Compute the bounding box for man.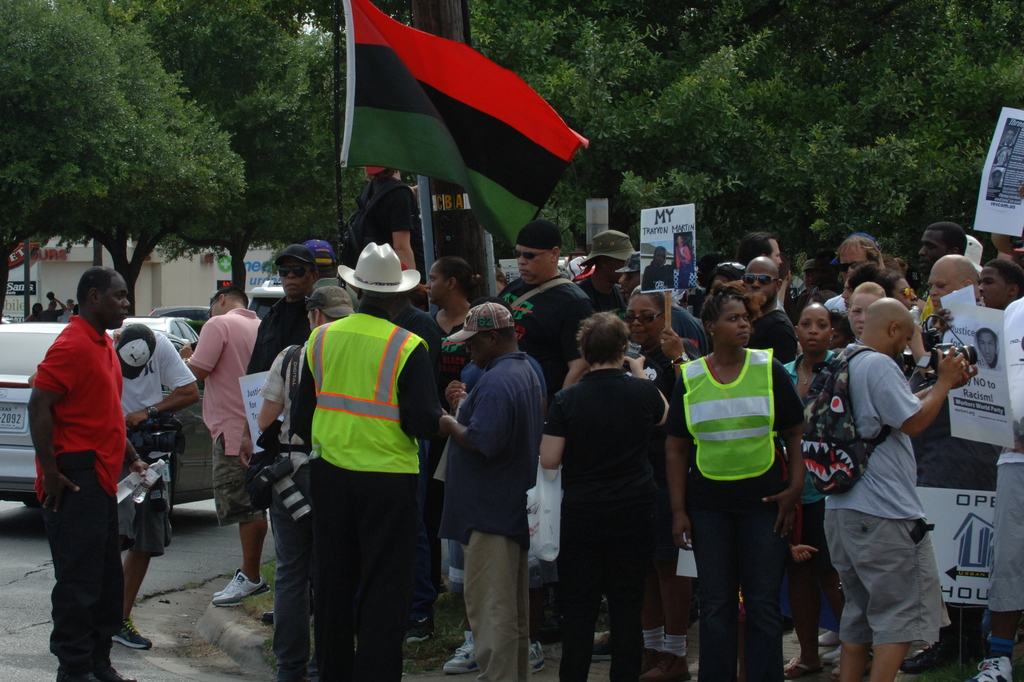
x1=185 y1=285 x2=271 y2=611.
